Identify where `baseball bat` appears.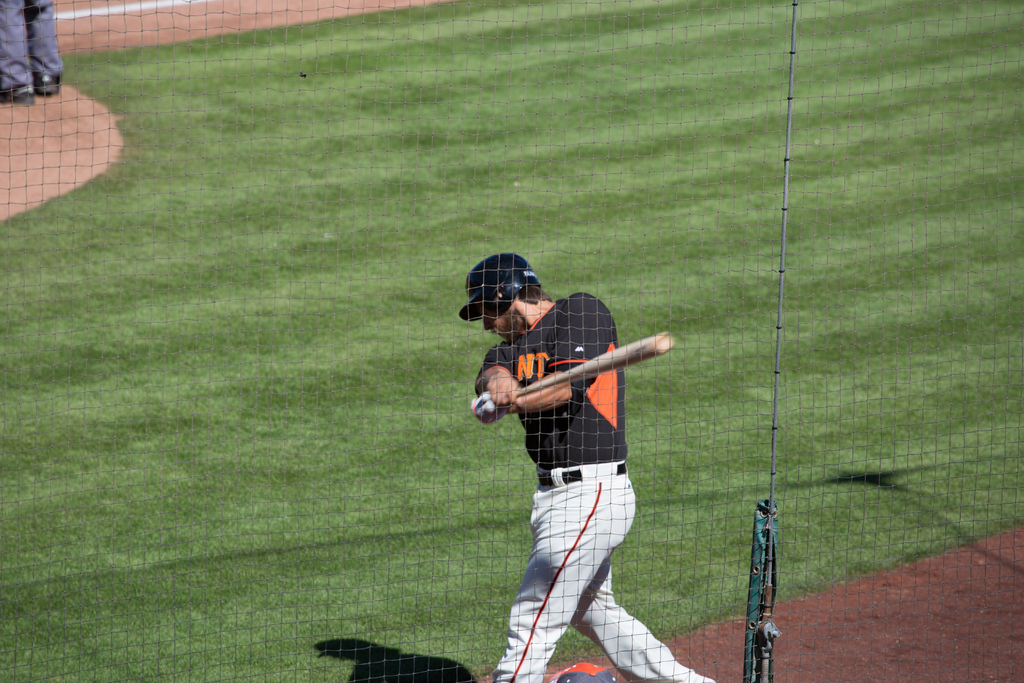
Appears at [515,331,677,402].
